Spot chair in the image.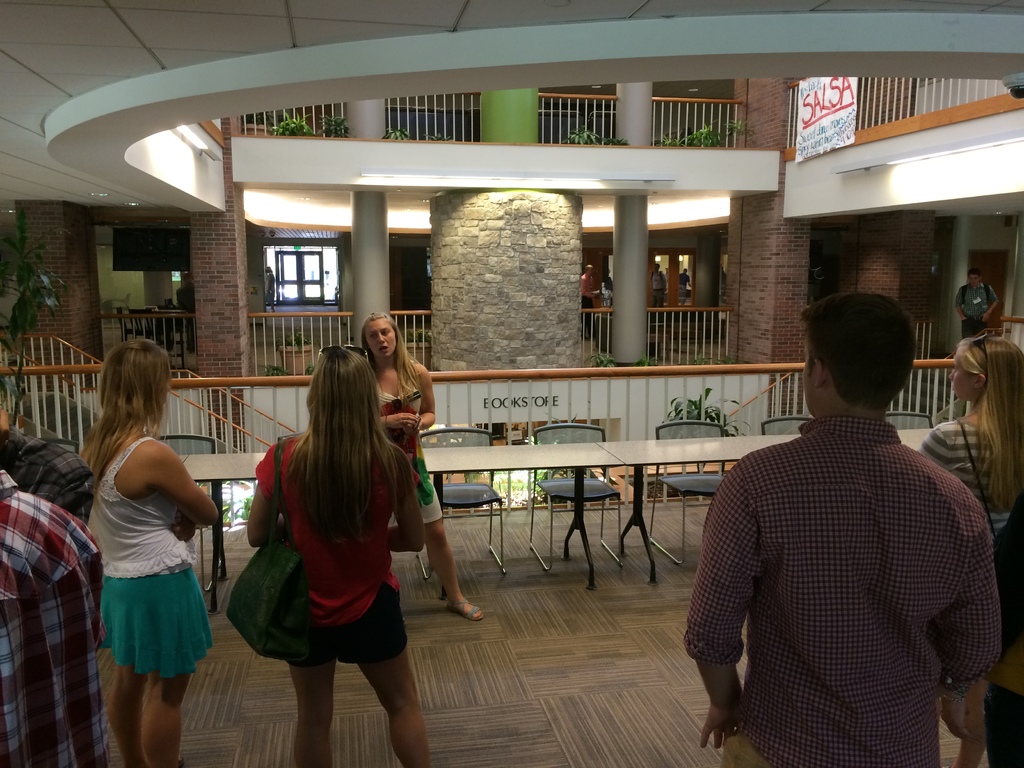
chair found at x1=524 y1=420 x2=625 y2=570.
